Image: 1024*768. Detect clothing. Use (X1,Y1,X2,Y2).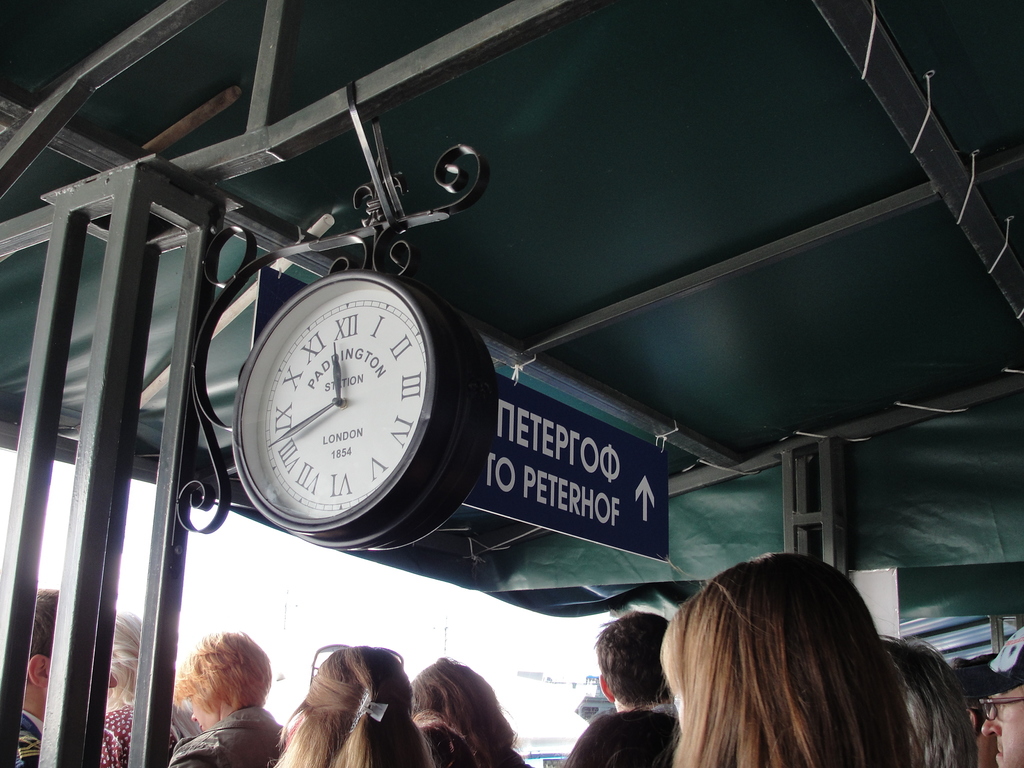
(169,703,280,767).
